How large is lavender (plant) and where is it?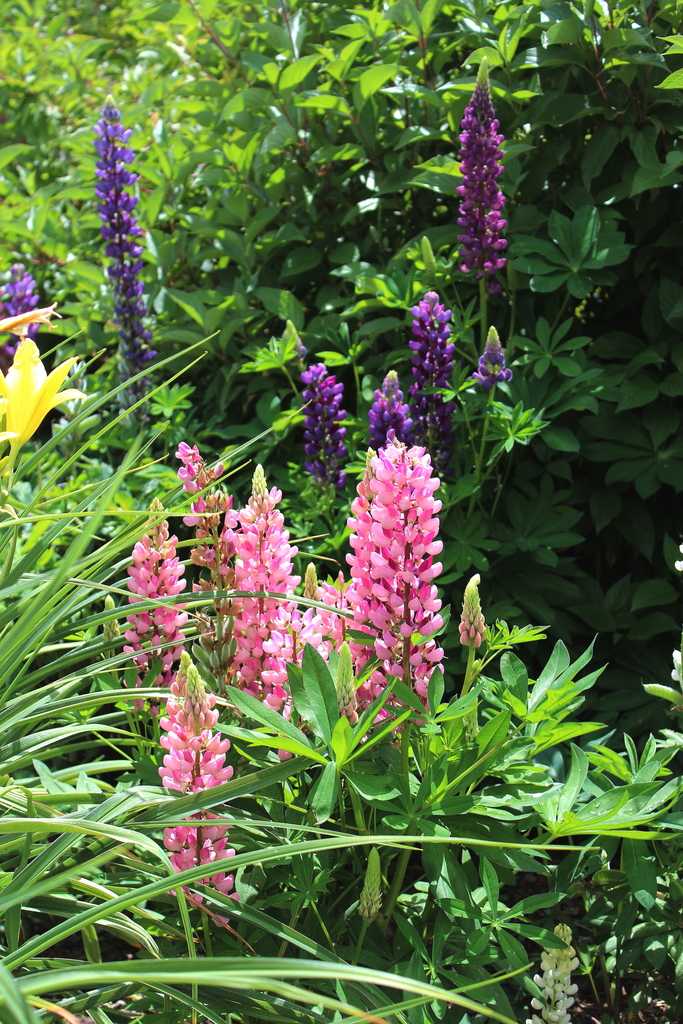
Bounding box: box(293, 570, 358, 689).
